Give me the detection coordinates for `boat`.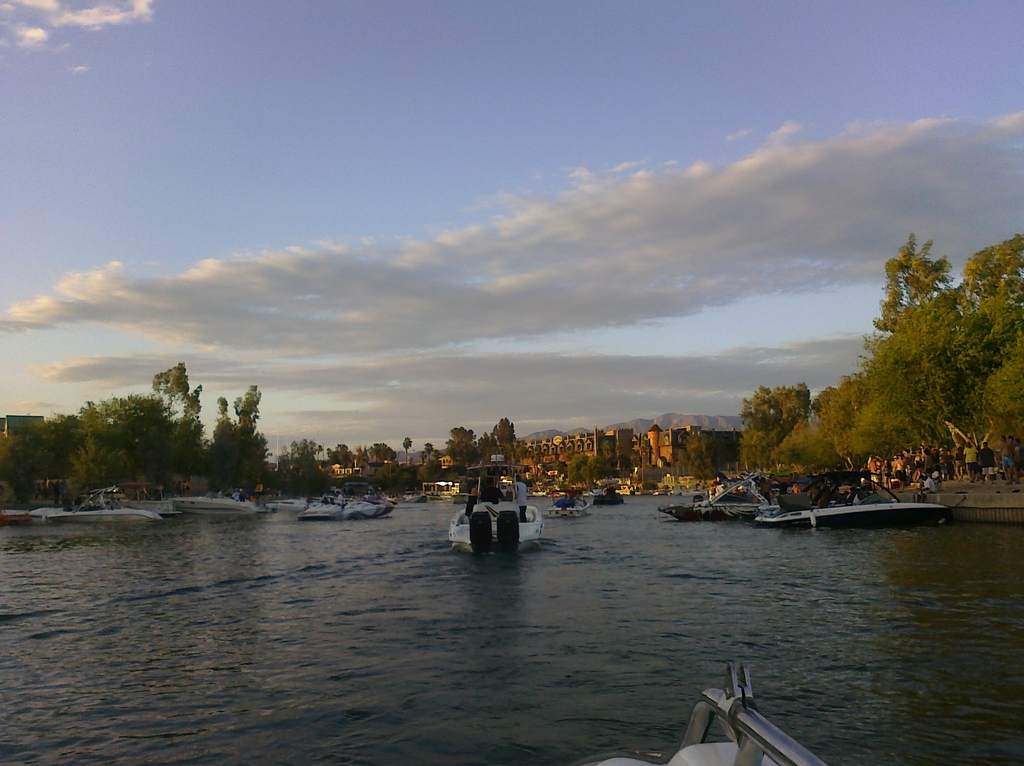
<box>296,500,346,521</box>.
